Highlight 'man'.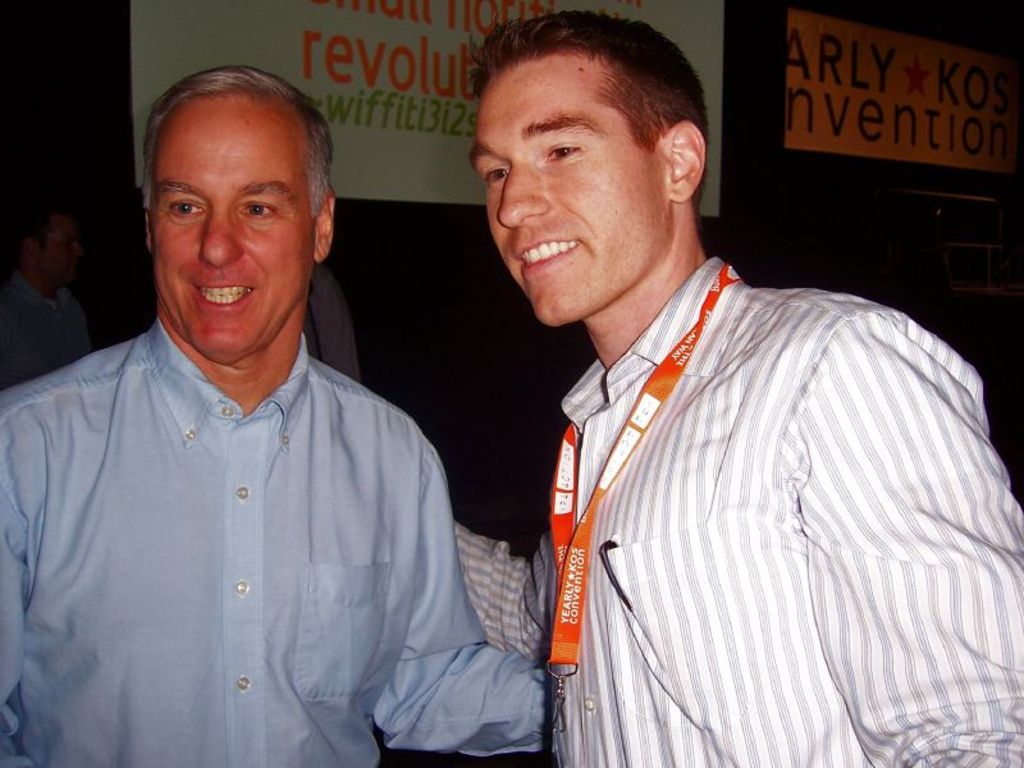
Highlighted region: [left=0, top=63, right=544, bottom=767].
